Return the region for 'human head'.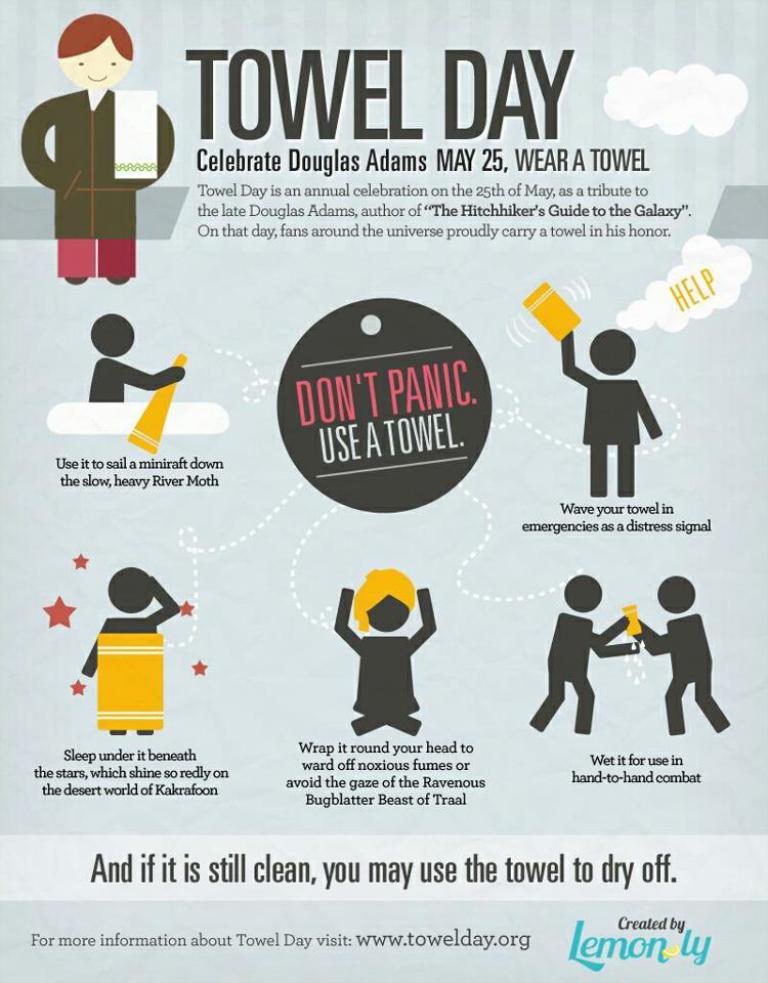
region(105, 563, 156, 612).
